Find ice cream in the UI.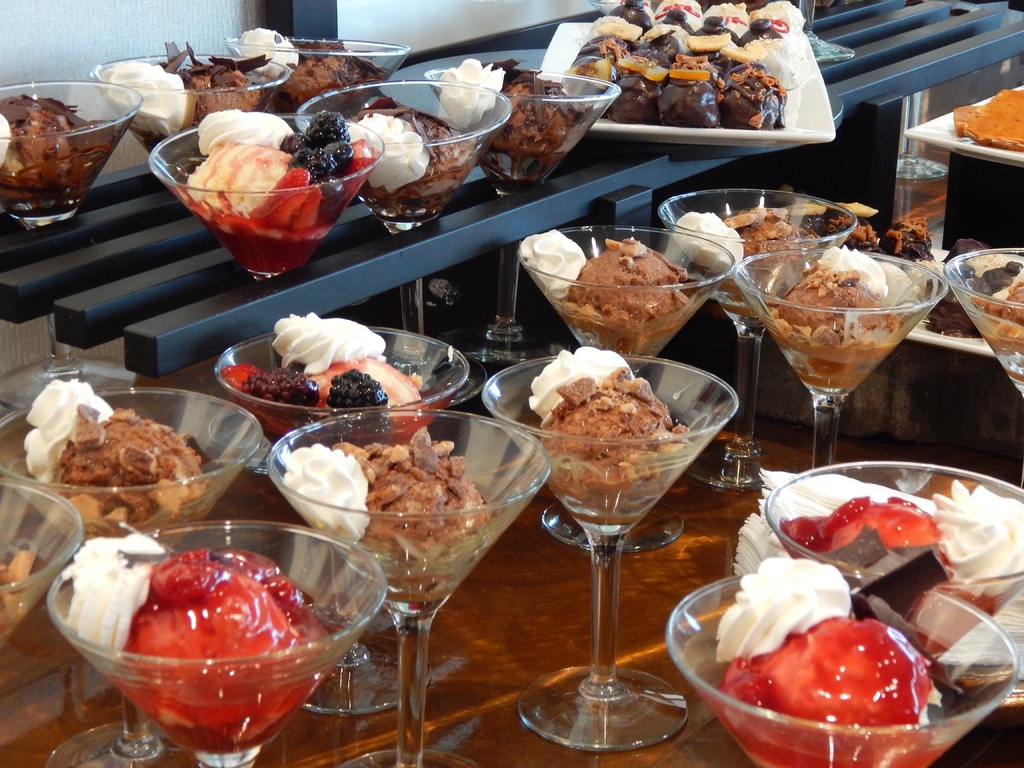
UI element at [left=522, top=348, right=691, bottom=518].
